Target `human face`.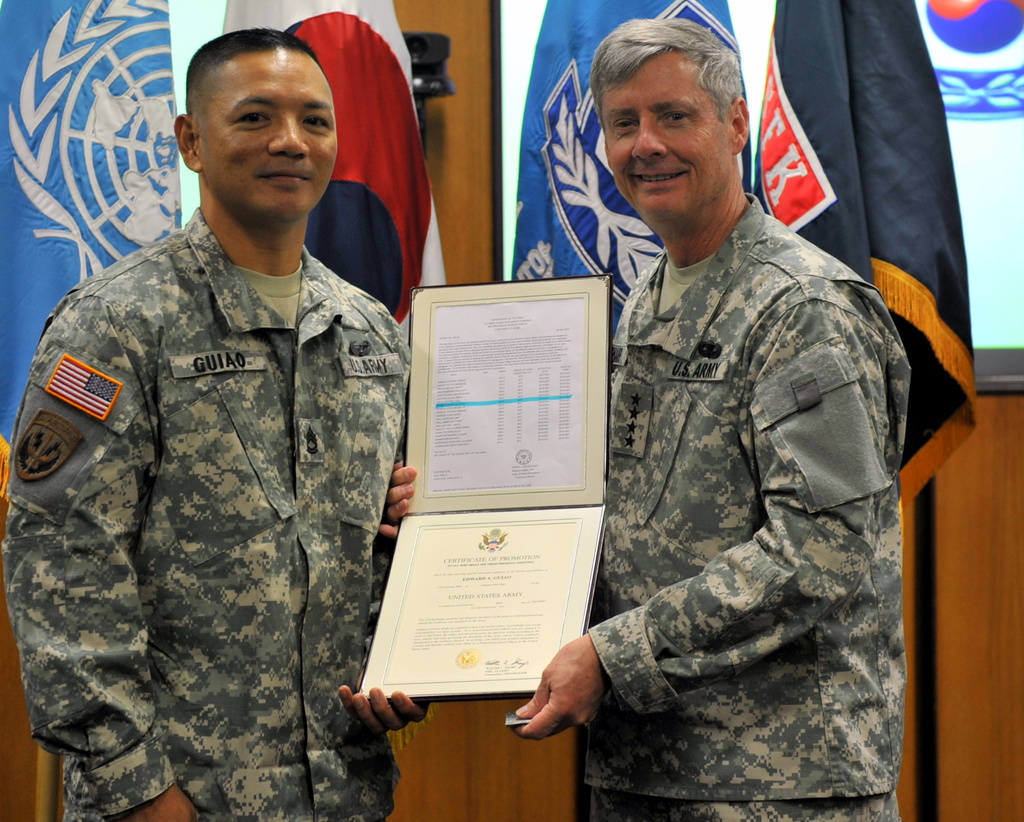
Target region: rect(605, 64, 731, 222).
